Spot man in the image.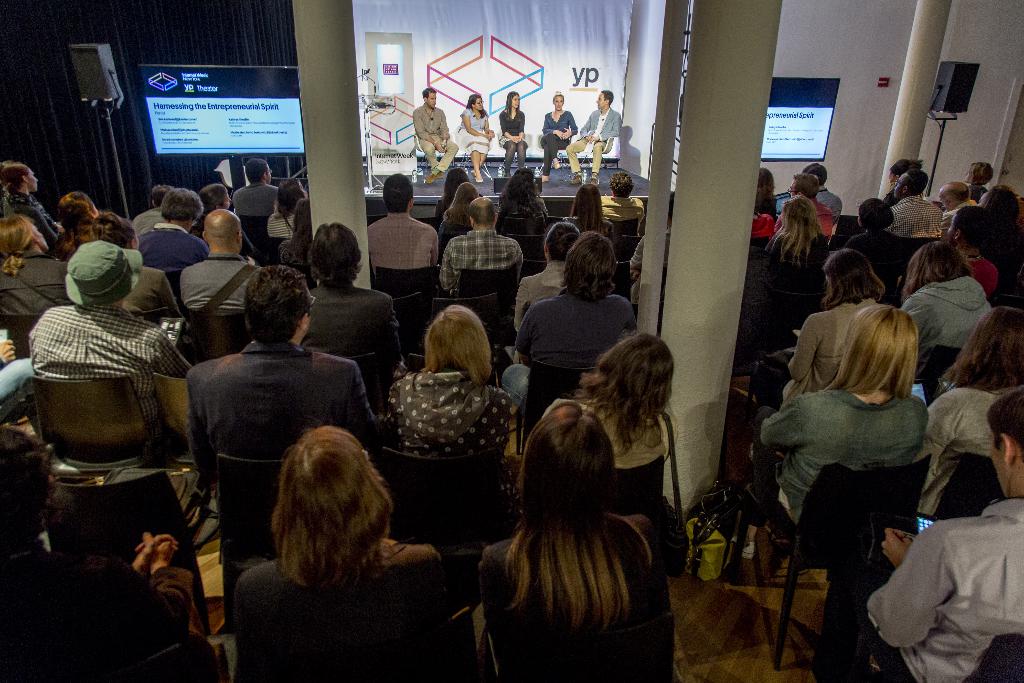
man found at detection(30, 245, 198, 450).
